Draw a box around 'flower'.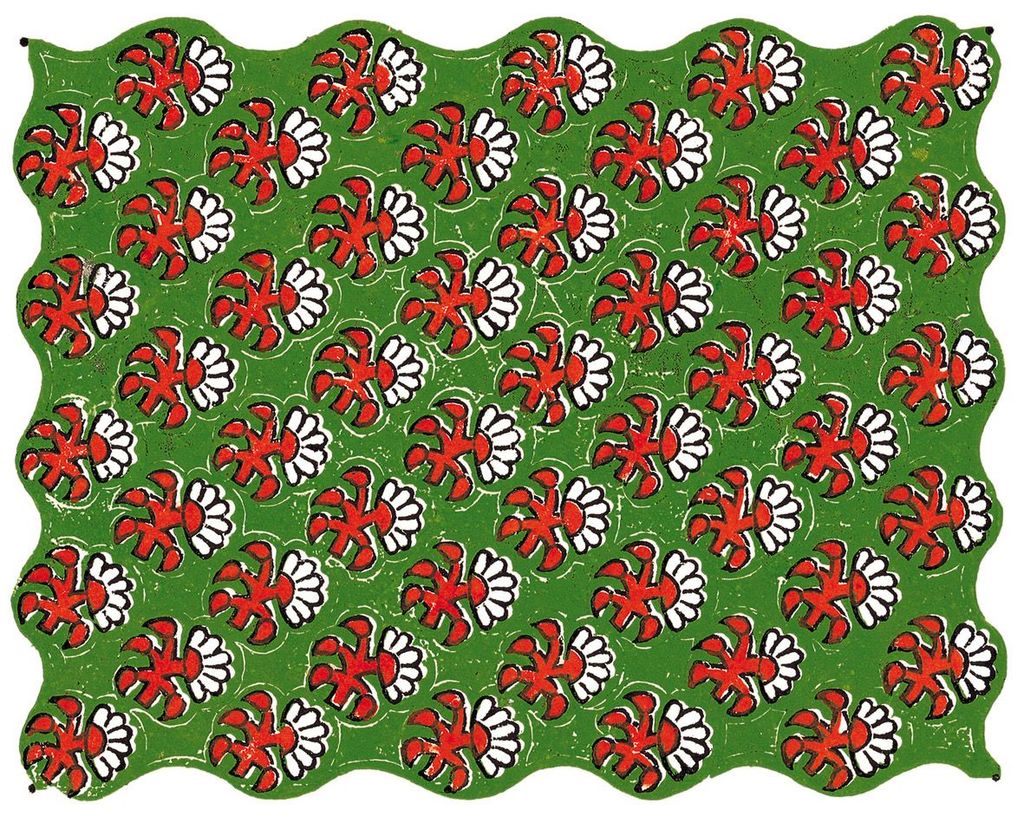
crop(848, 539, 897, 630).
